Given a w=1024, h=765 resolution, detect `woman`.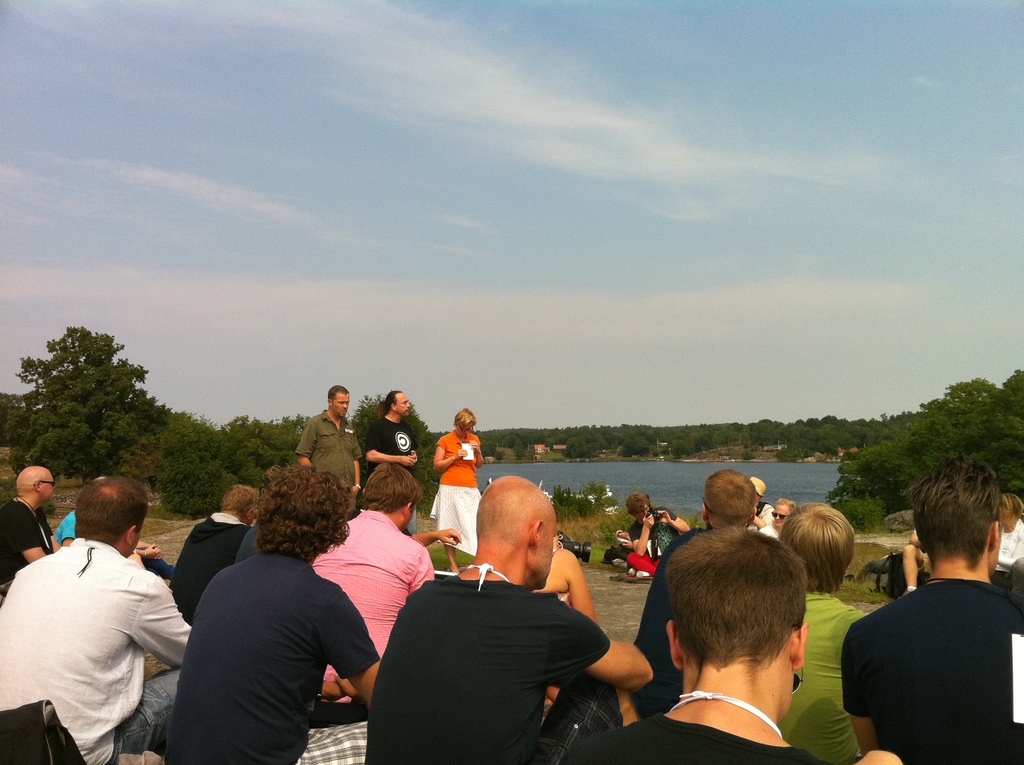
428, 409, 486, 575.
